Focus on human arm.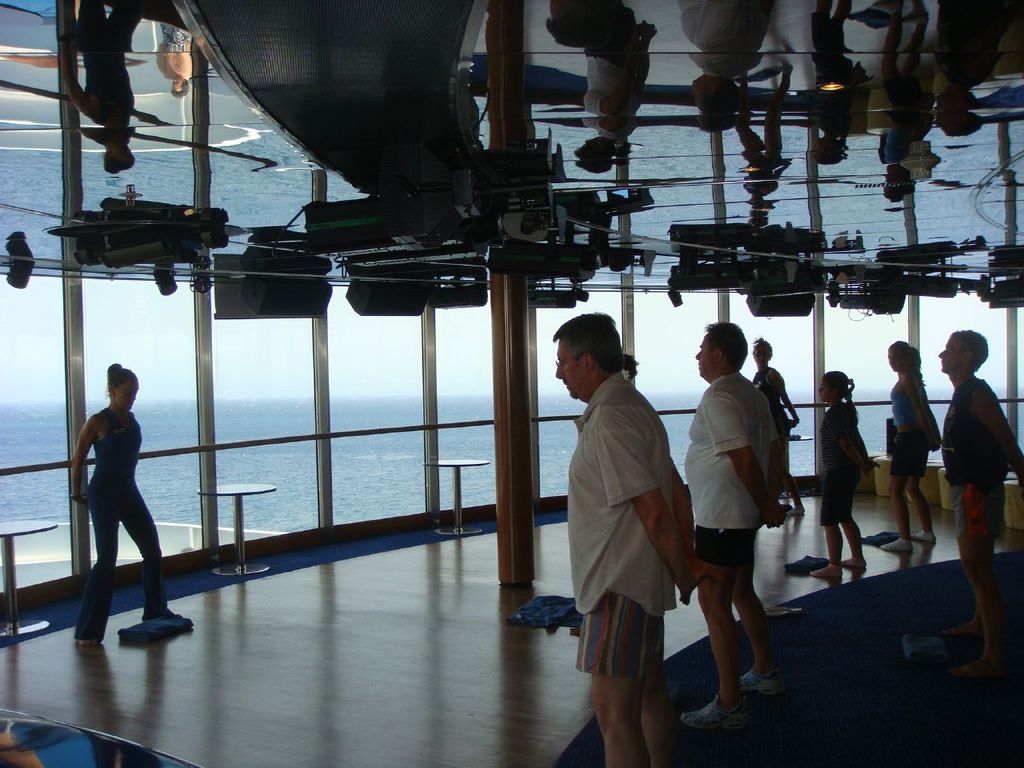
Focused at <bbox>758, 386, 784, 524</bbox>.
